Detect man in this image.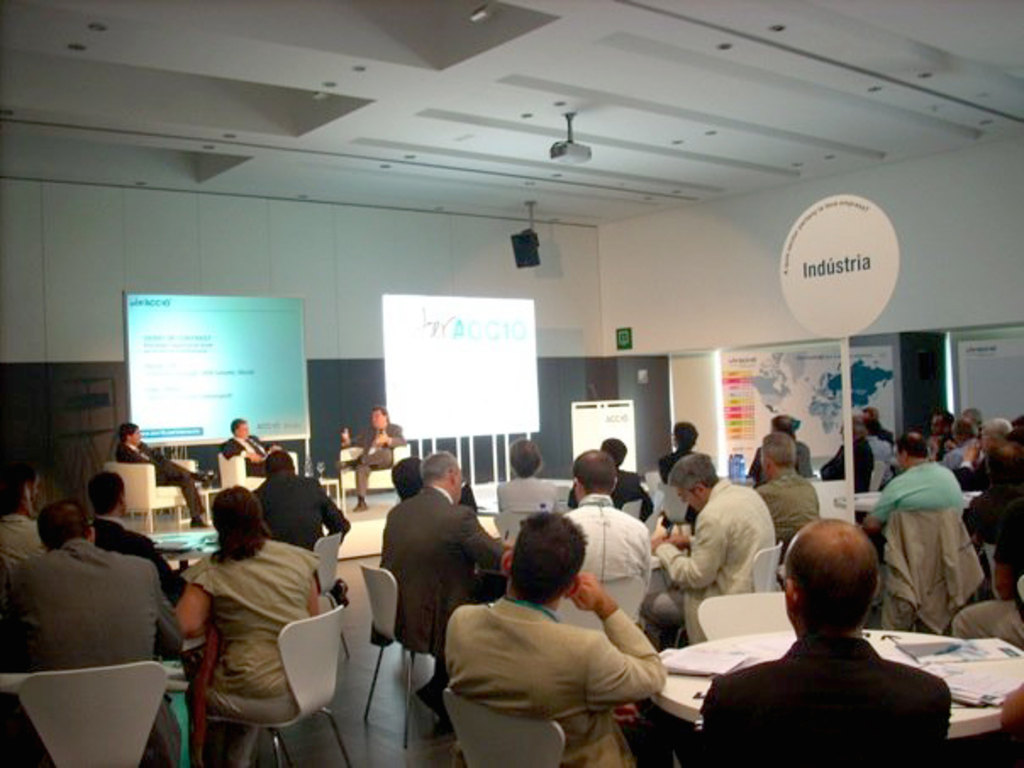
Detection: [448, 505, 670, 766].
